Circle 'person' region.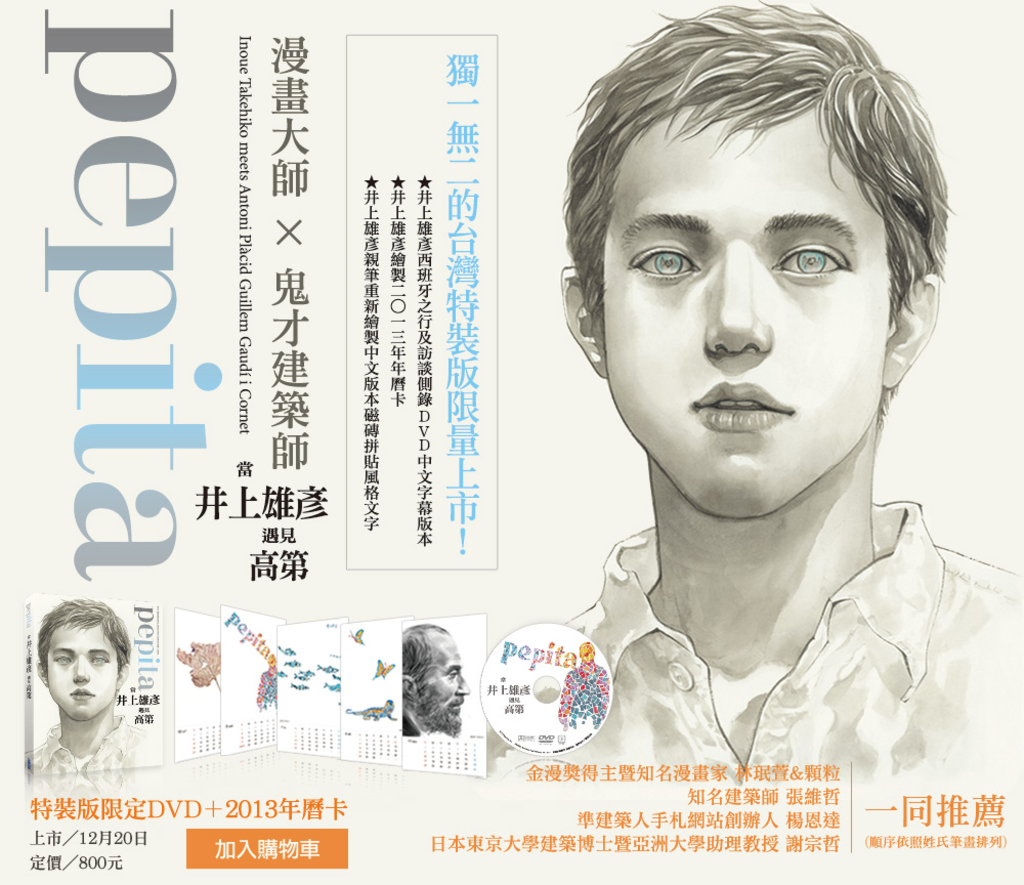
Region: bbox=(33, 592, 158, 769).
